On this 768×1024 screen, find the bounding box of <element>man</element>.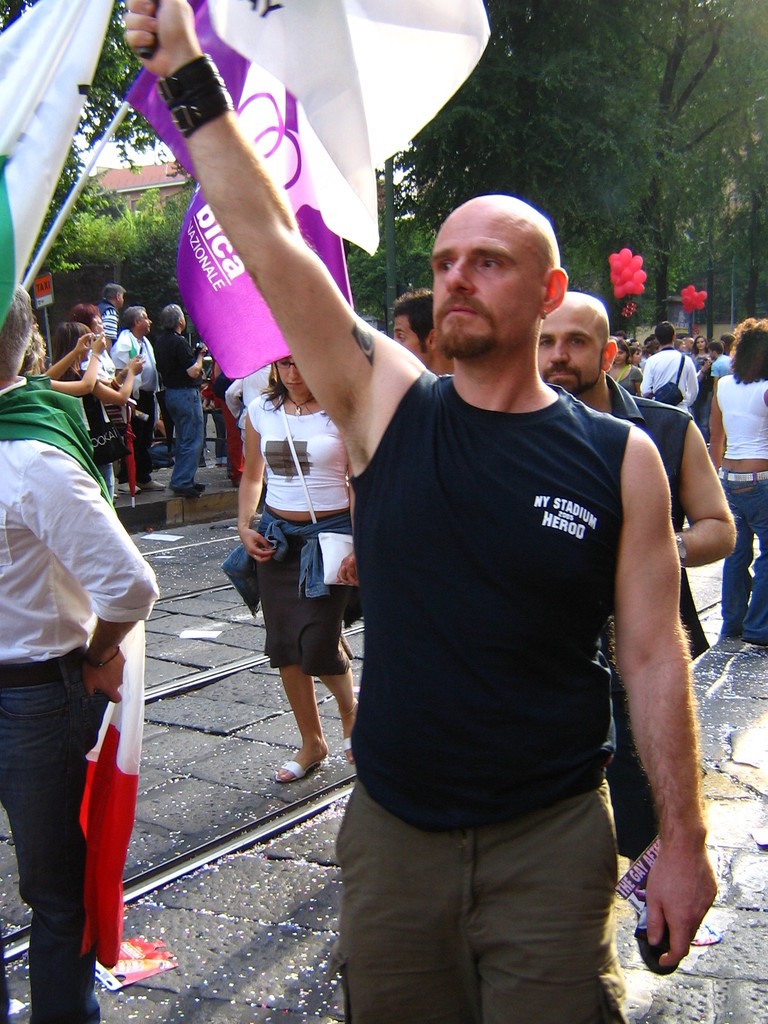
Bounding box: box(394, 283, 458, 388).
